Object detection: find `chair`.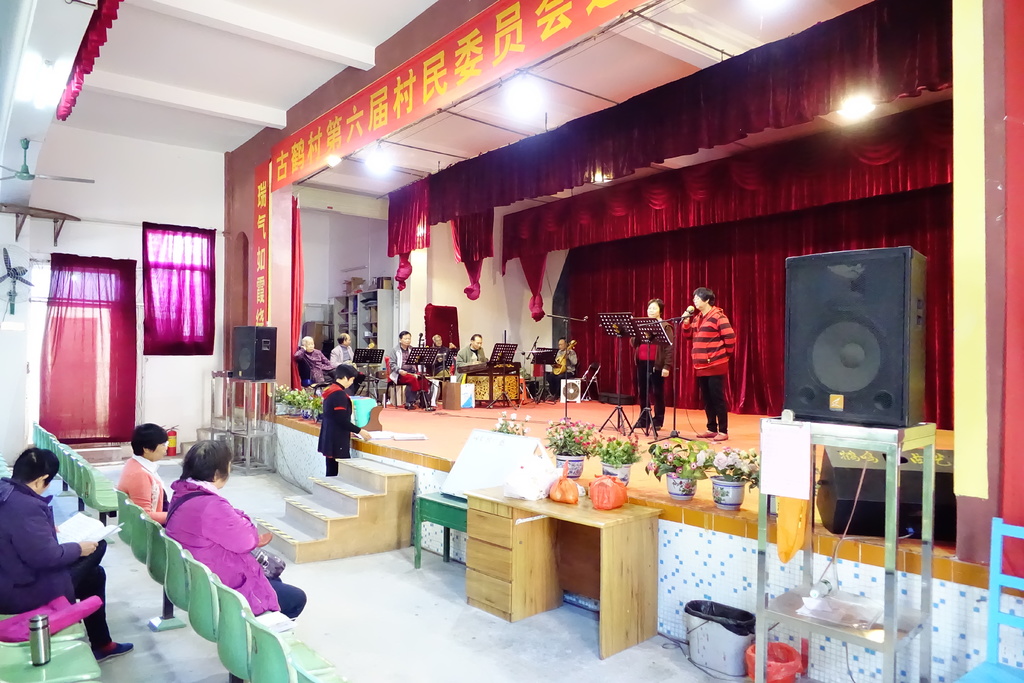
left=69, top=451, right=115, bottom=511.
